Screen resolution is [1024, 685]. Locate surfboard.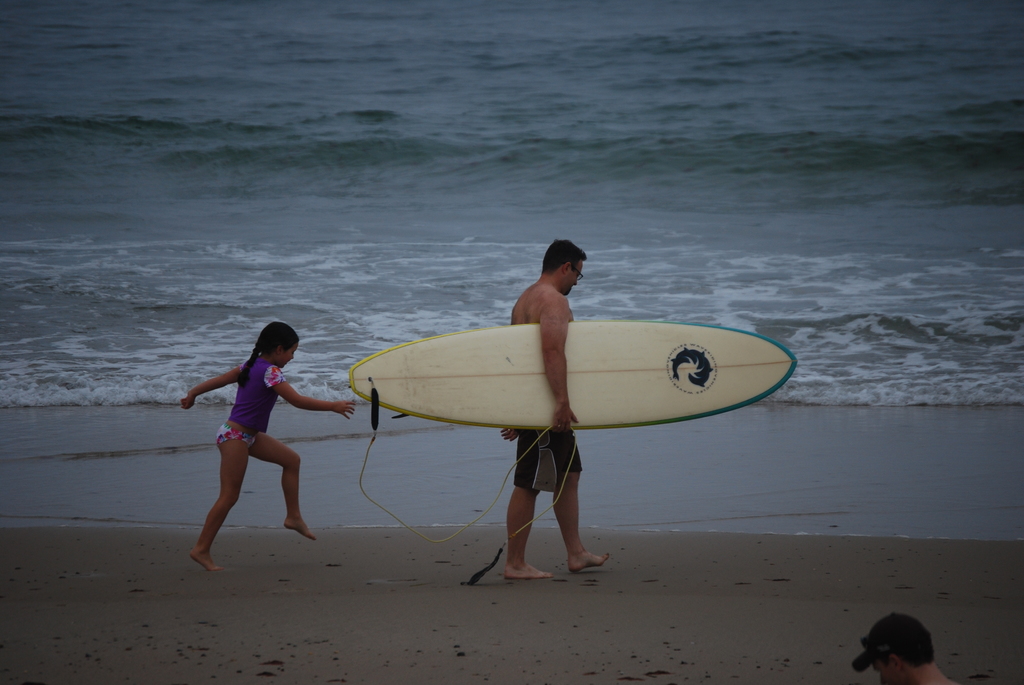
left=351, top=319, right=802, bottom=433.
